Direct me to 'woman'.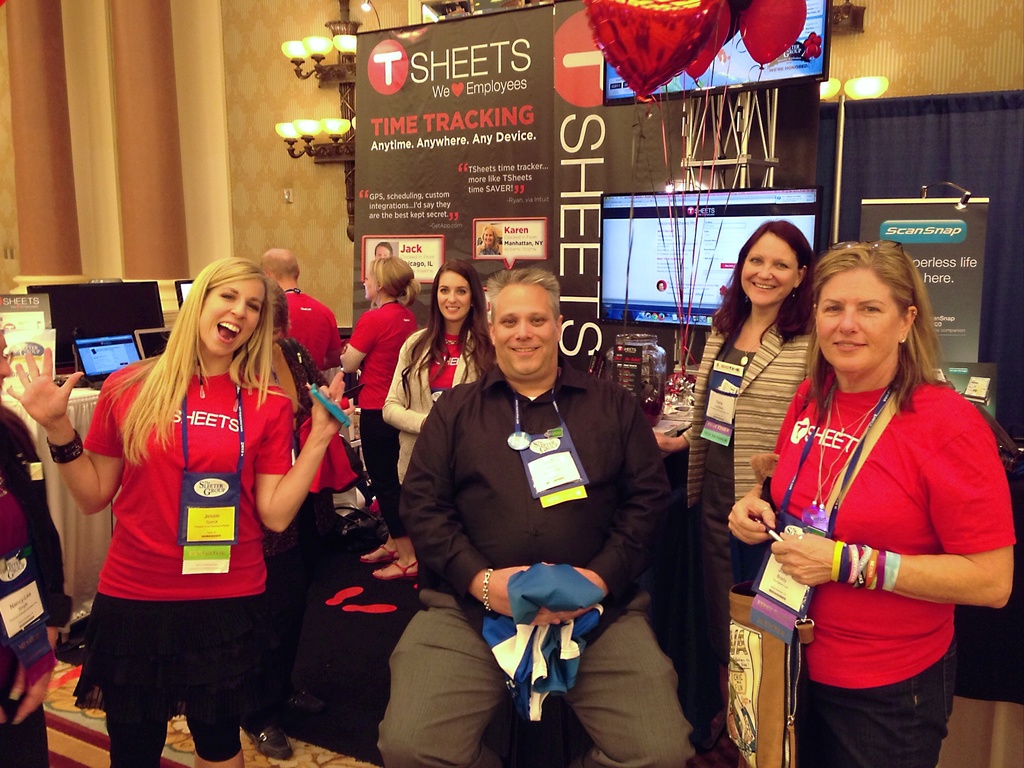
Direction: <box>376,265,493,488</box>.
